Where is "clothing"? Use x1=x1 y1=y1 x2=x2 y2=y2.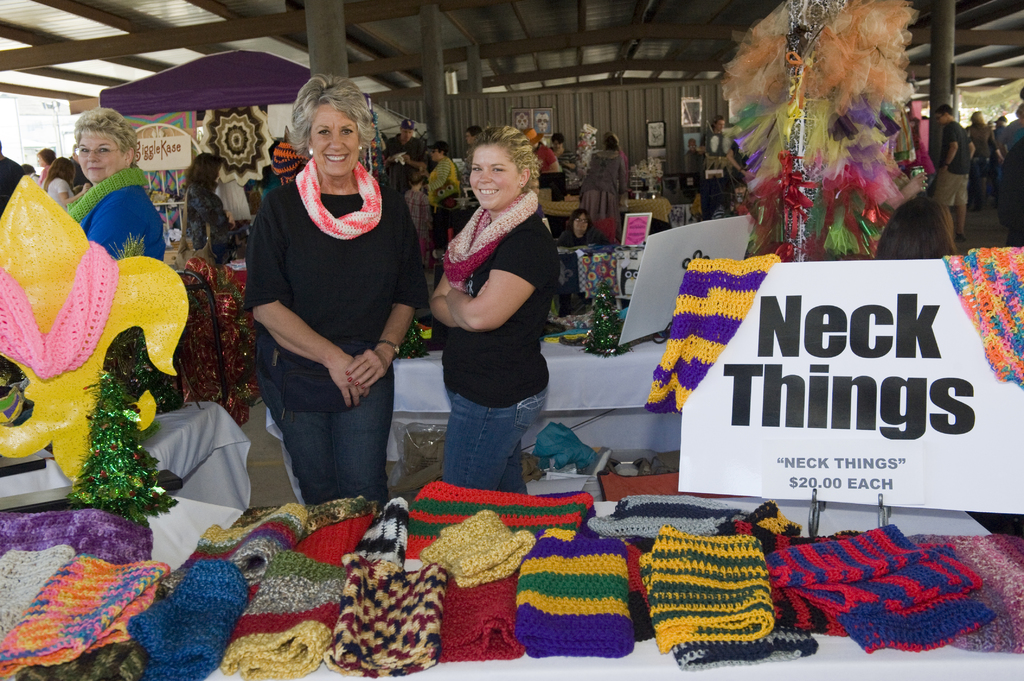
x1=545 y1=146 x2=565 y2=188.
